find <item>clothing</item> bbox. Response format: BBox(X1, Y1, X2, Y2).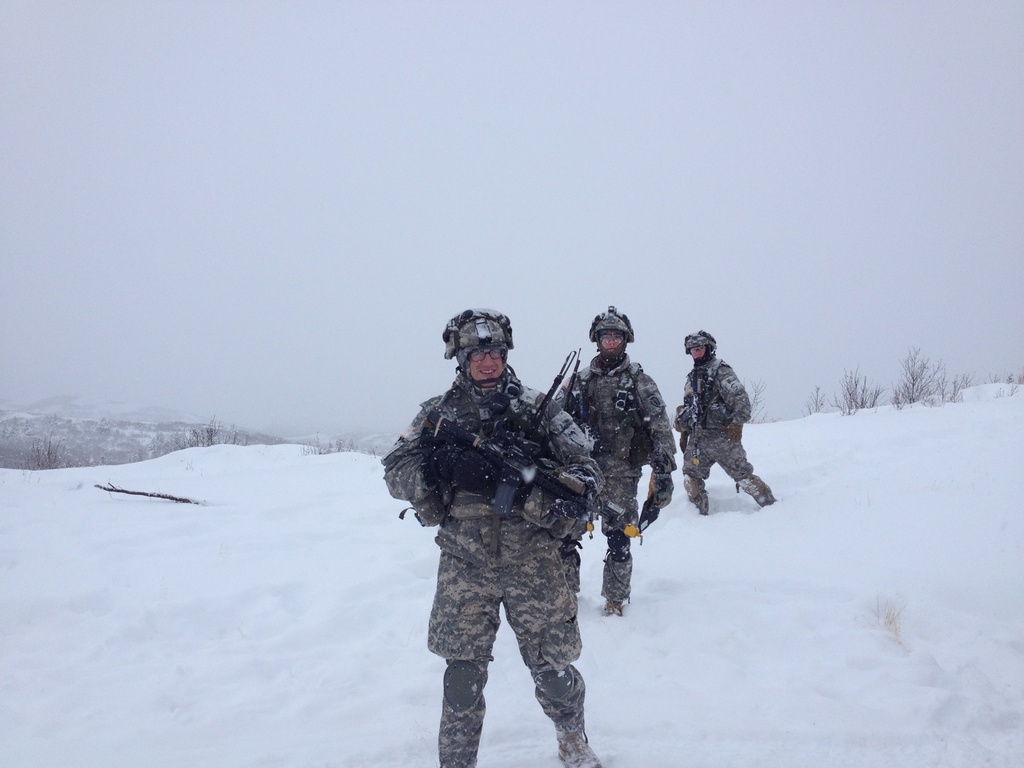
BBox(572, 347, 676, 604).
